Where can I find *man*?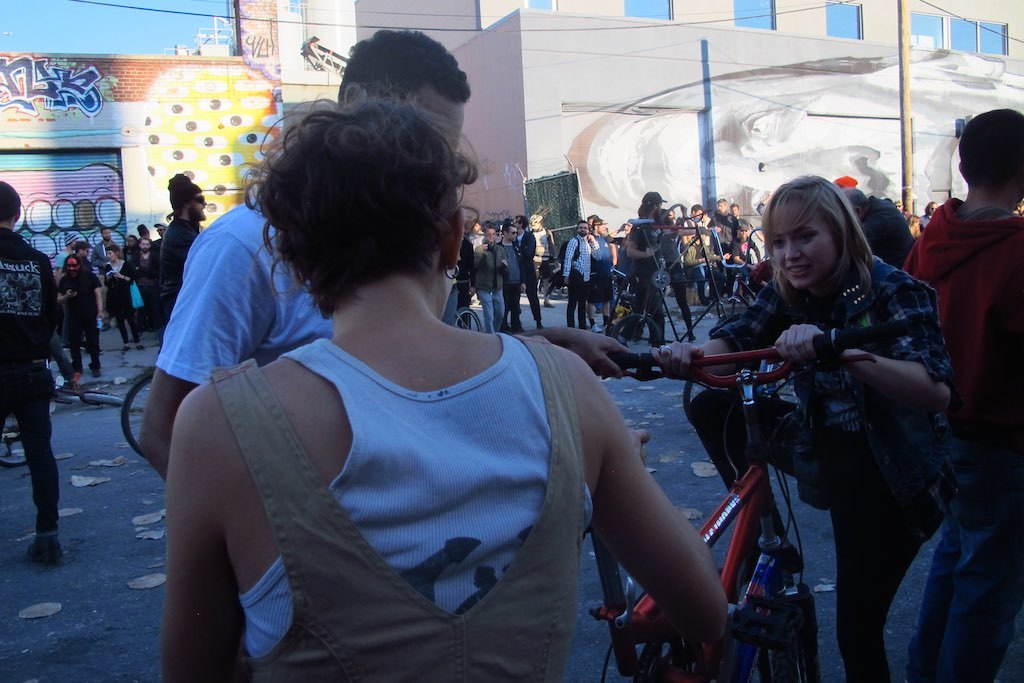
You can find it at crop(160, 168, 220, 361).
